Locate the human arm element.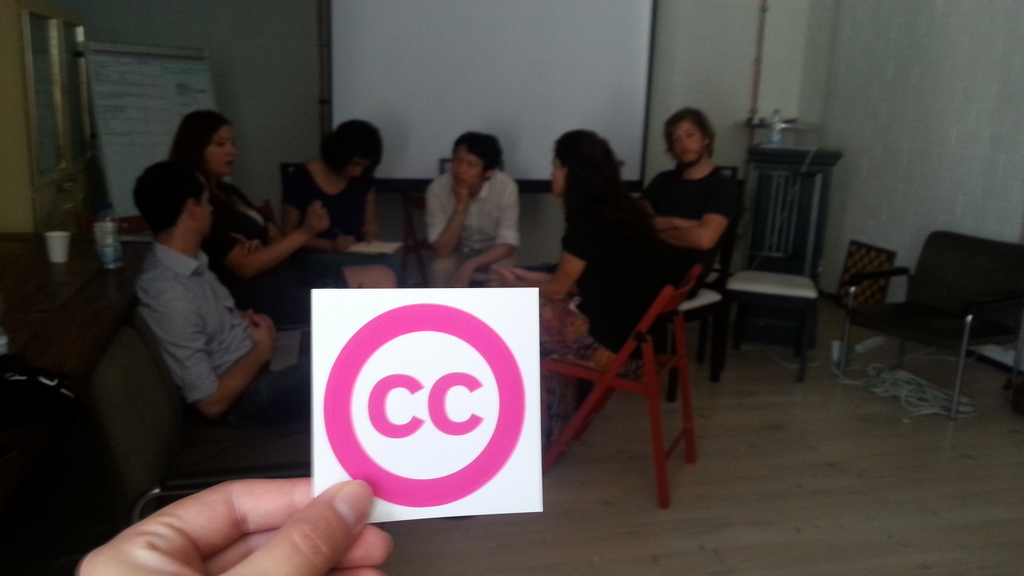
Element bbox: region(498, 219, 596, 303).
